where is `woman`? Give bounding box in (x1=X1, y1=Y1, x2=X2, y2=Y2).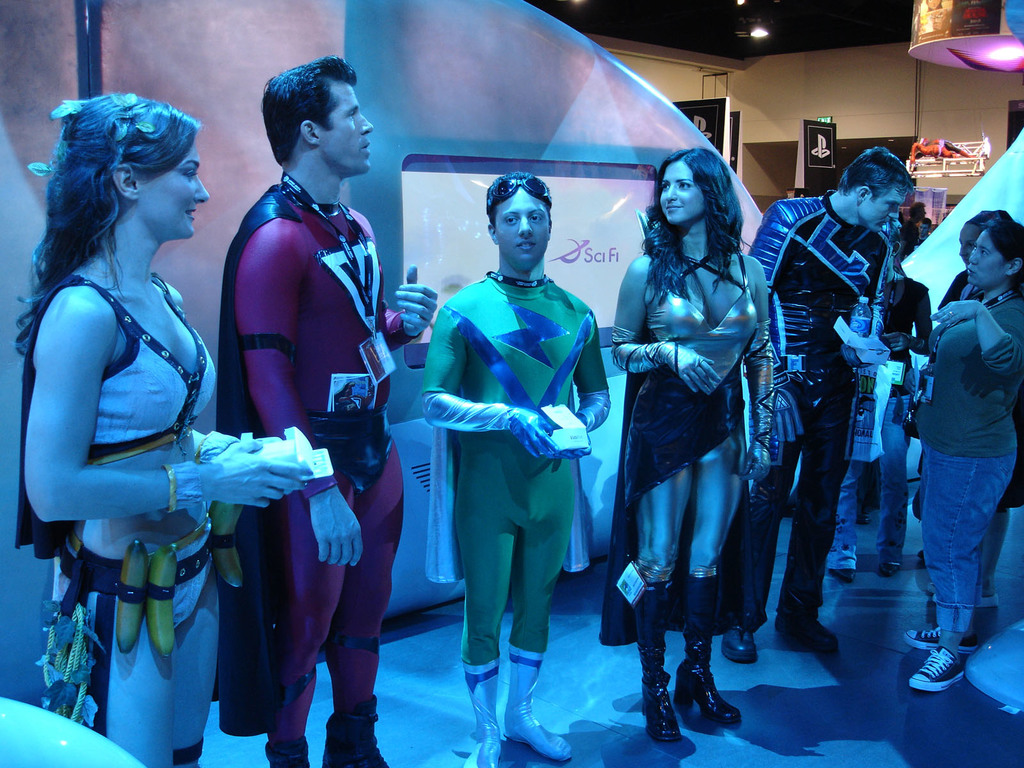
(x1=8, y1=76, x2=241, y2=710).
